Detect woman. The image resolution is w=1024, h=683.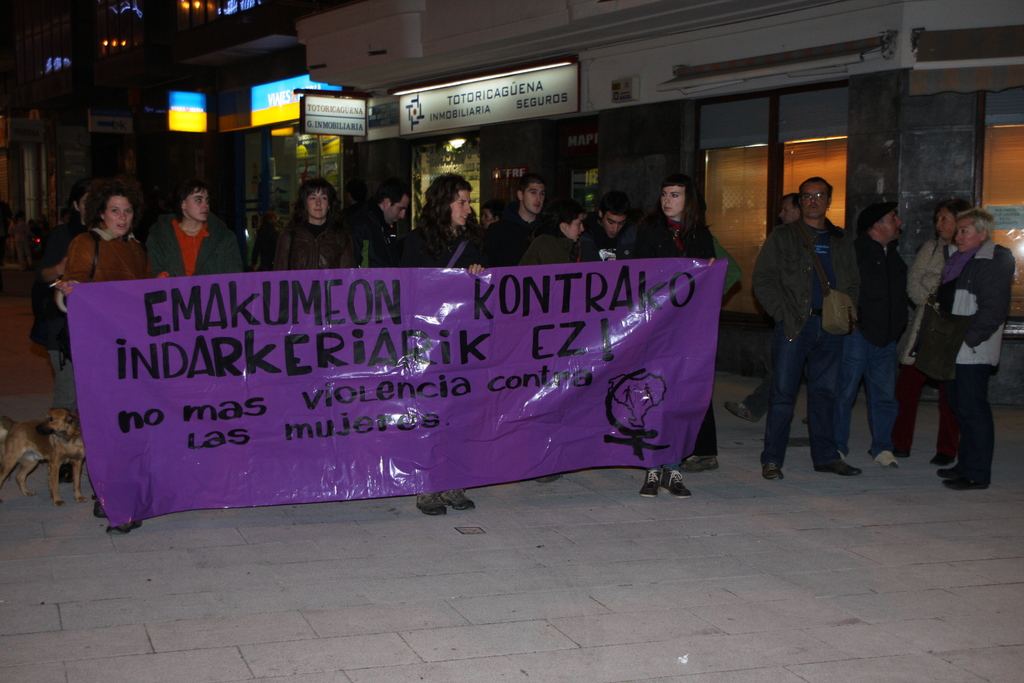
bbox=(872, 195, 972, 462).
